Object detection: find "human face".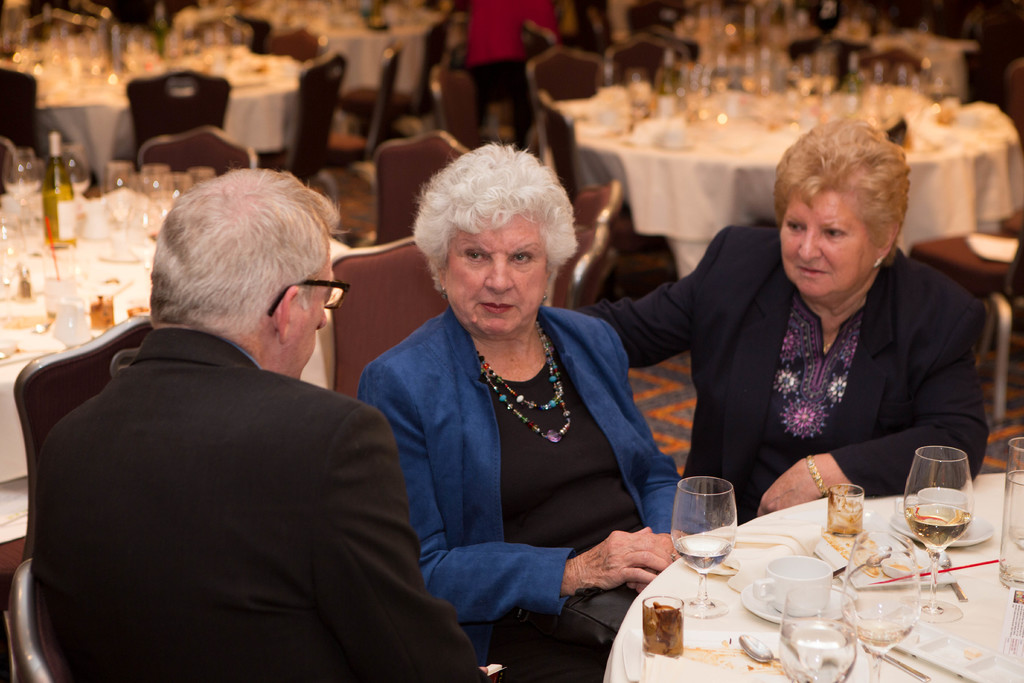
region(781, 183, 879, 299).
